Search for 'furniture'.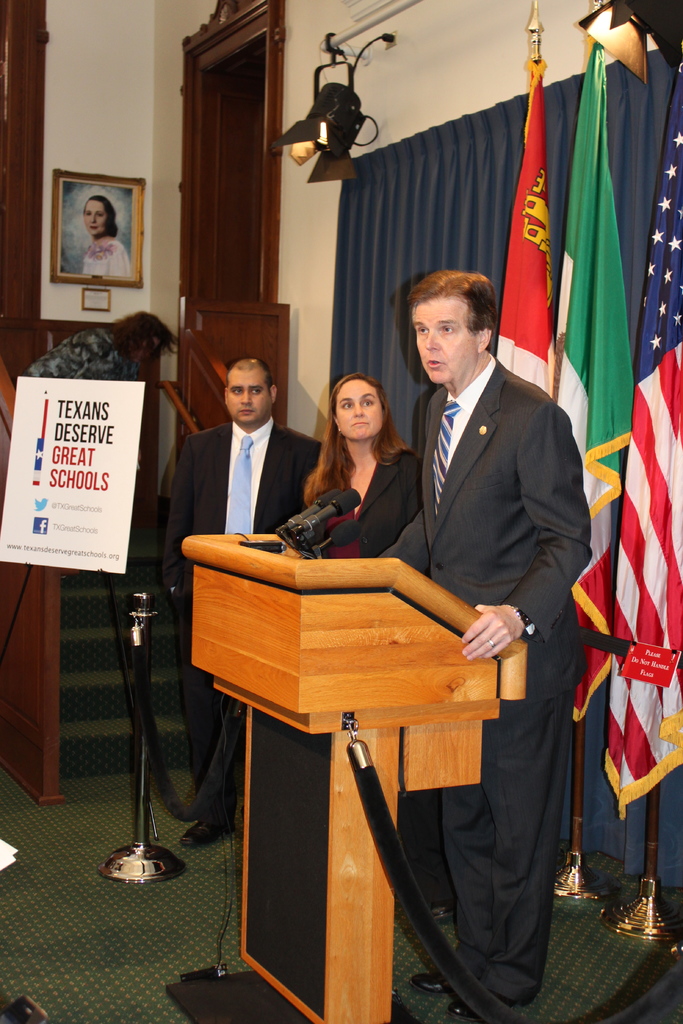
Found at (174,524,521,1023).
